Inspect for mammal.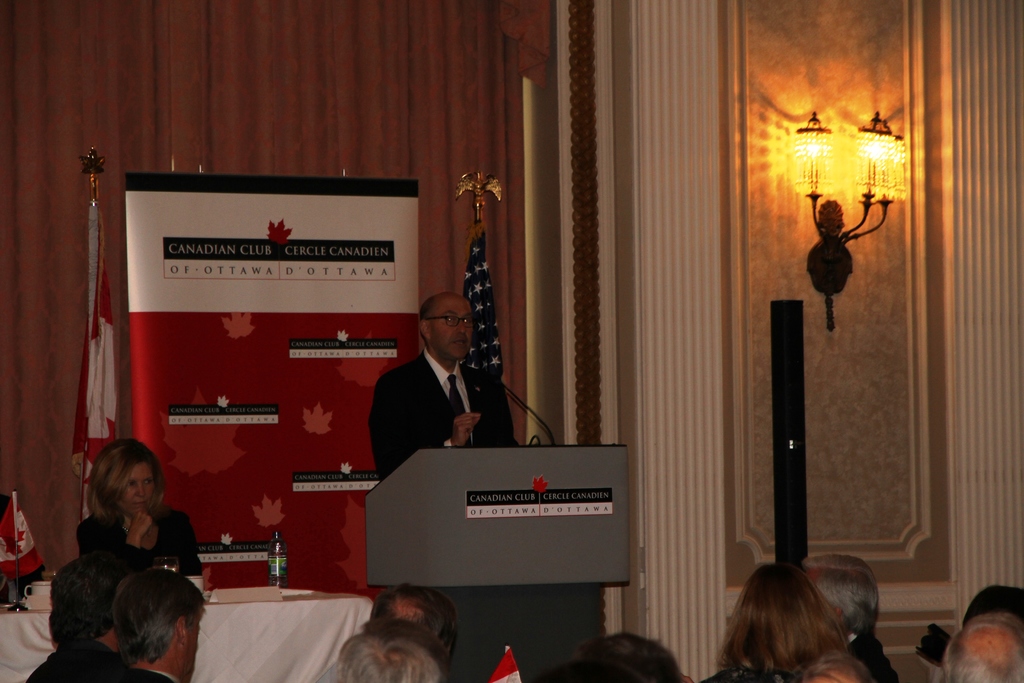
Inspection: bbox=[364, 290, 523, 479].
